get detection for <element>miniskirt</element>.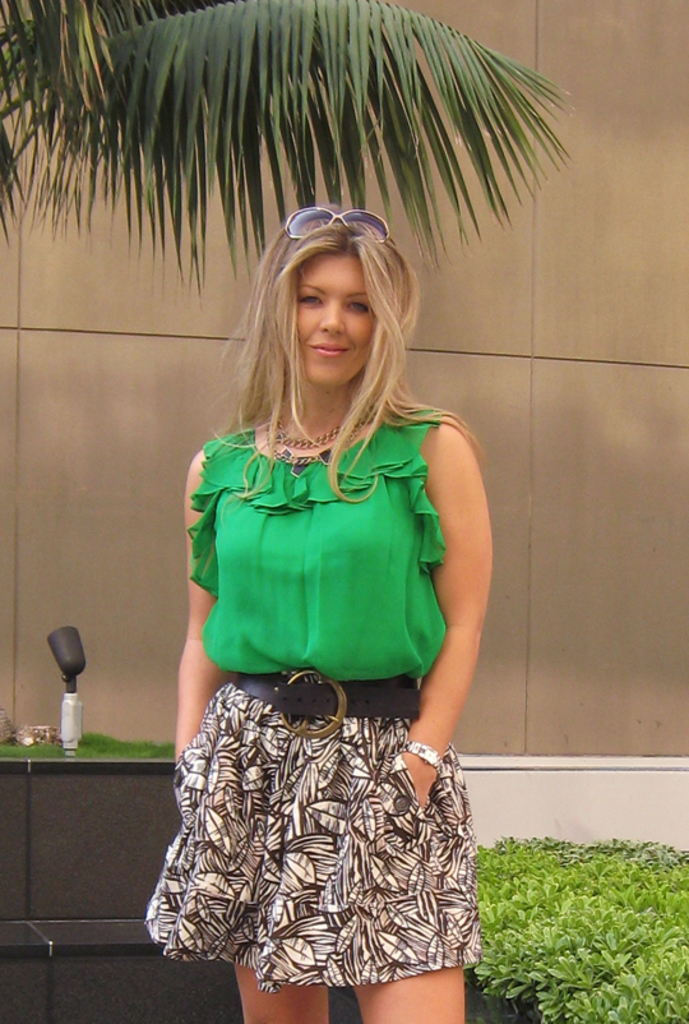
Detection: <bbox>143, 677, 476, 991</bbox>.
